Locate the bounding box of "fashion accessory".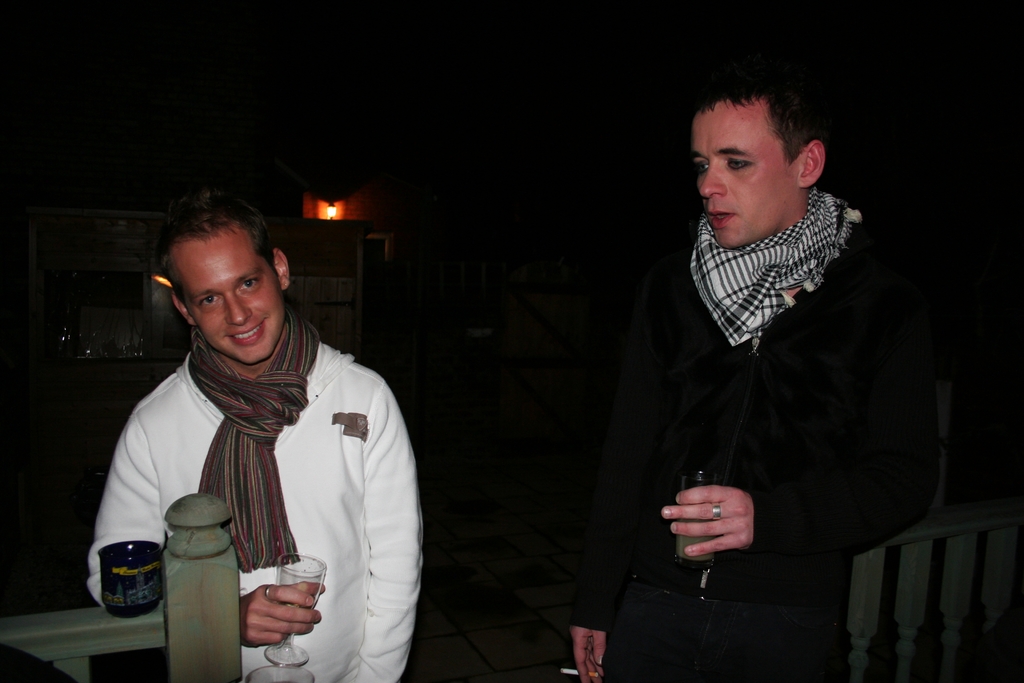
Bounding box: {"x1": 186, "y1": 304, "x2": 322, "y2": 573}.
